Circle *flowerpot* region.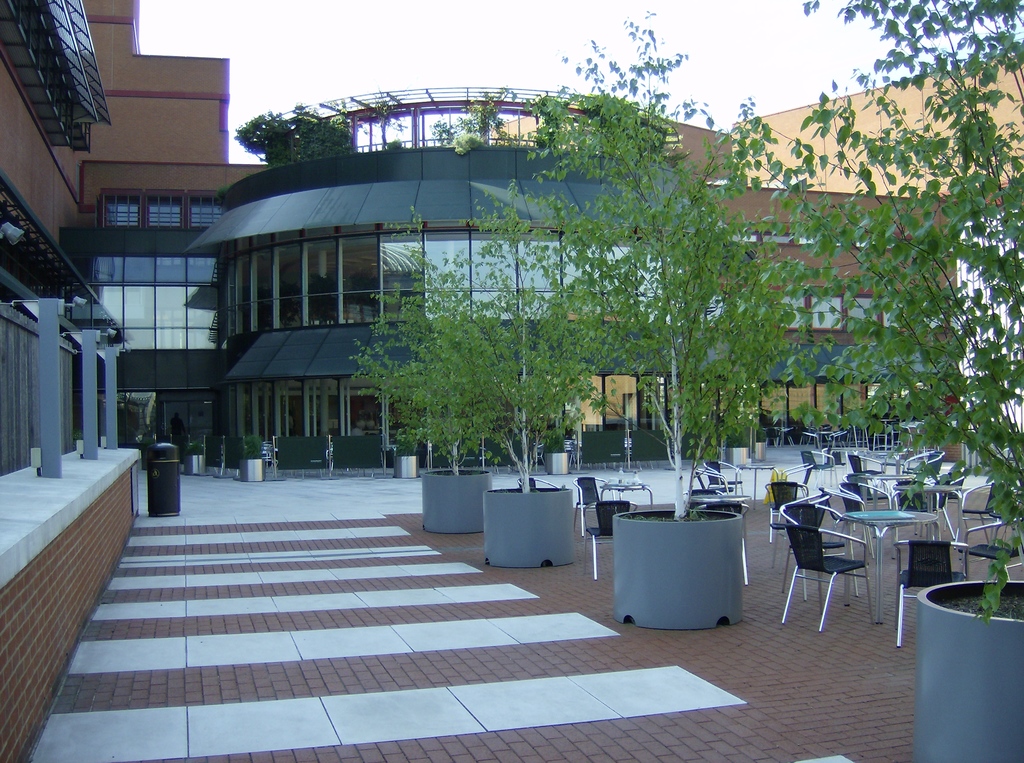
Region: bbox(419, 459, 494, 535).
